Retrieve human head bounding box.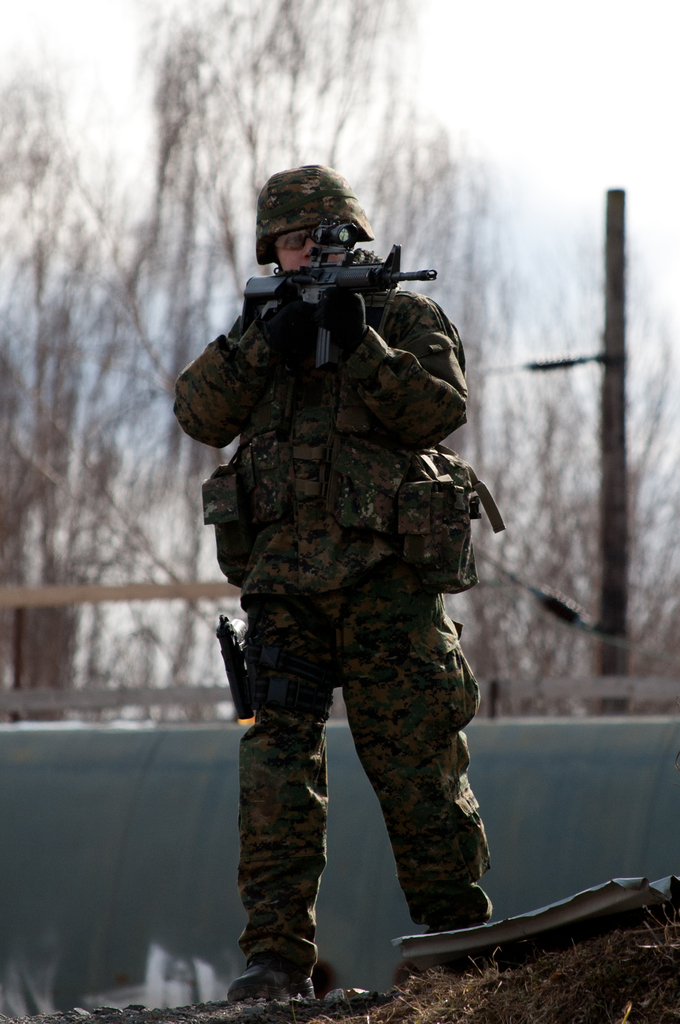
Bounding box: region(257, 170, 371, 275).
